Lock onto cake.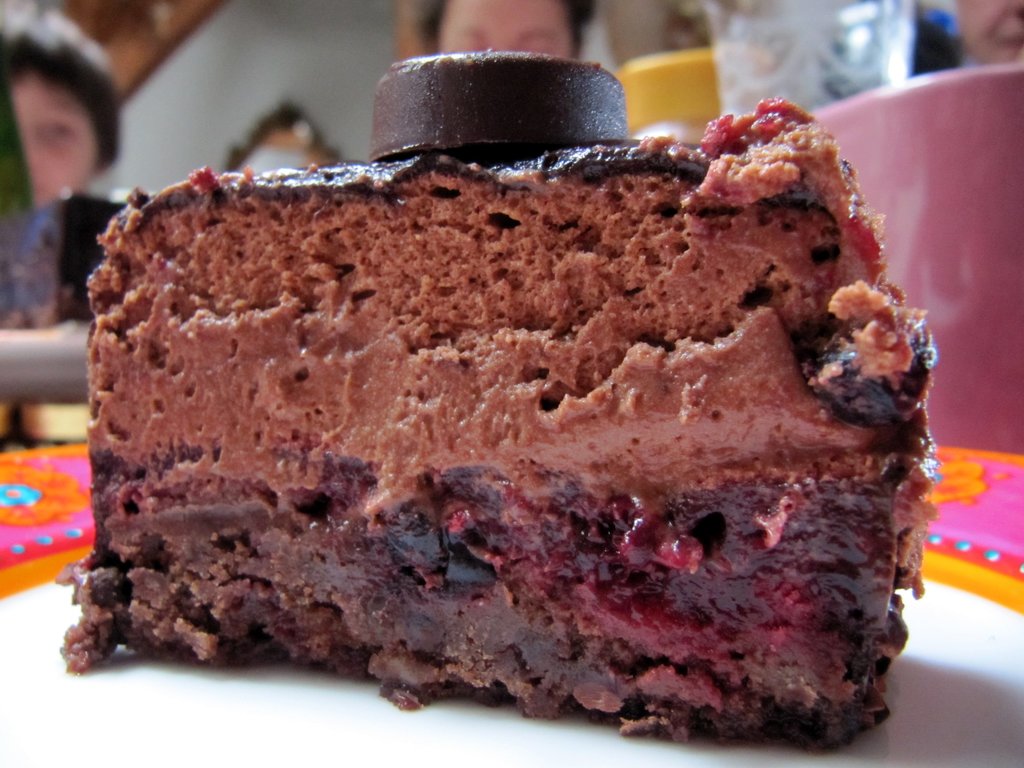
Locked: <region>63, 50, 943, 753</region>.
